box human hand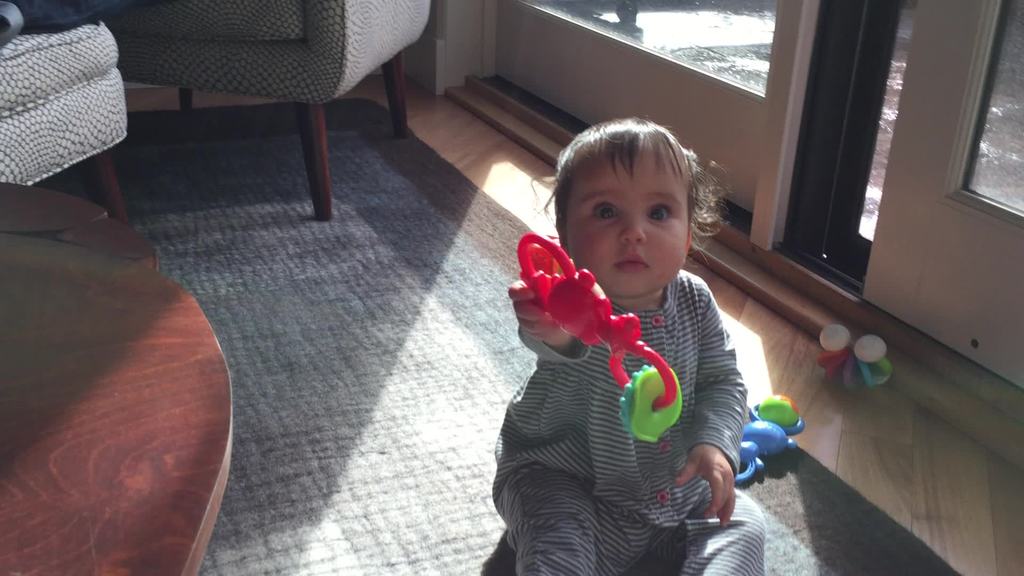
locate(680, 433, 744, 521)
